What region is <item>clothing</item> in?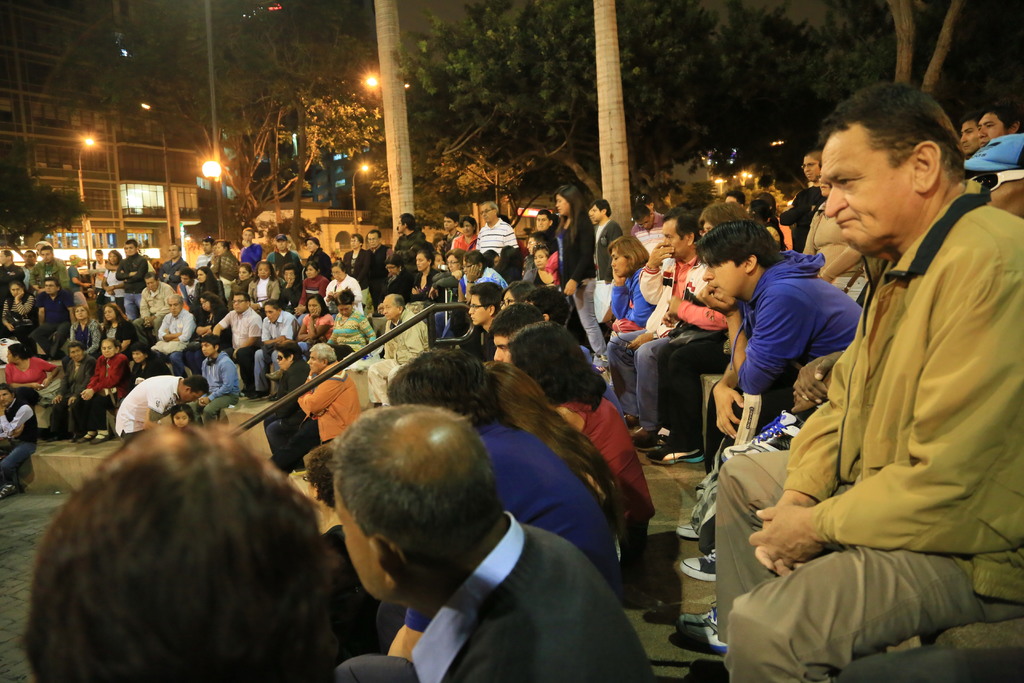
{"left": 780, "top": 189, "right": 826, "bottom": 245}.
